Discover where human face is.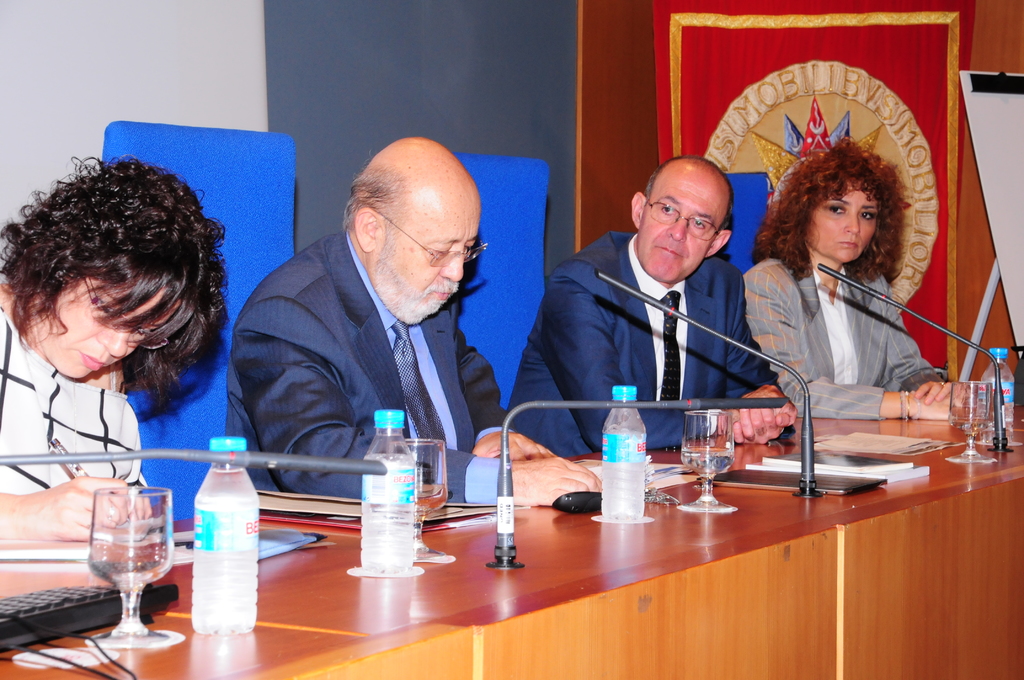
Discovered at (636,173,721,278).
